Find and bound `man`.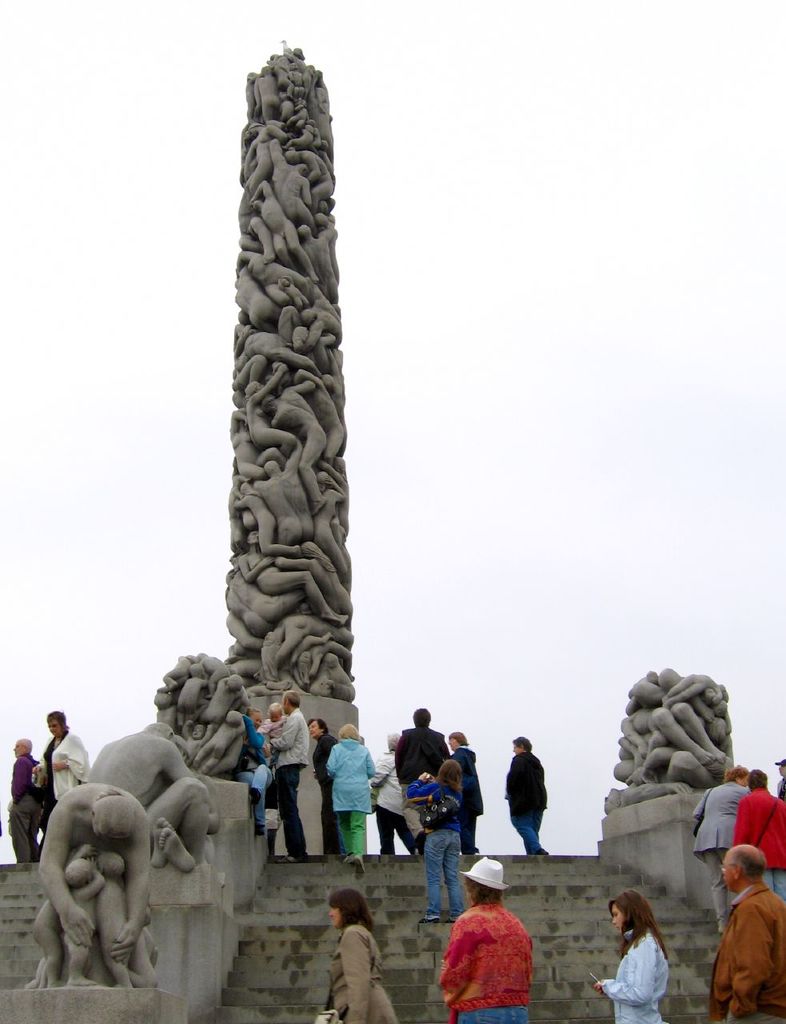
Bound: 6/738/42/865.
